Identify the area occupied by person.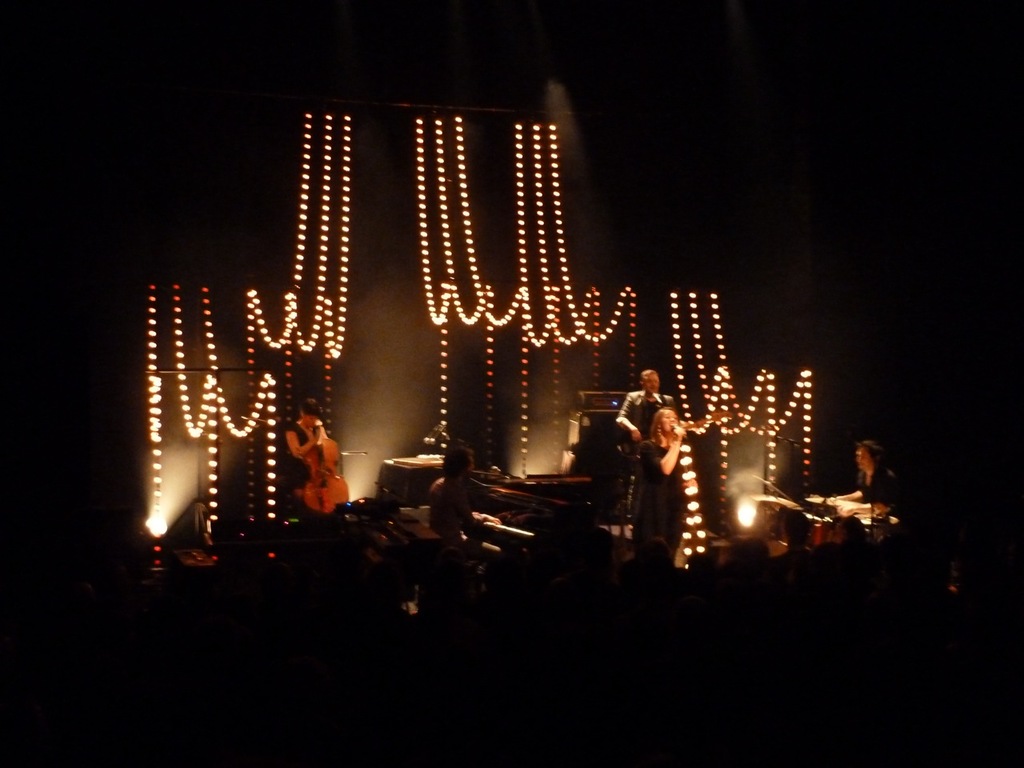
Area: 837 440 907 506.
